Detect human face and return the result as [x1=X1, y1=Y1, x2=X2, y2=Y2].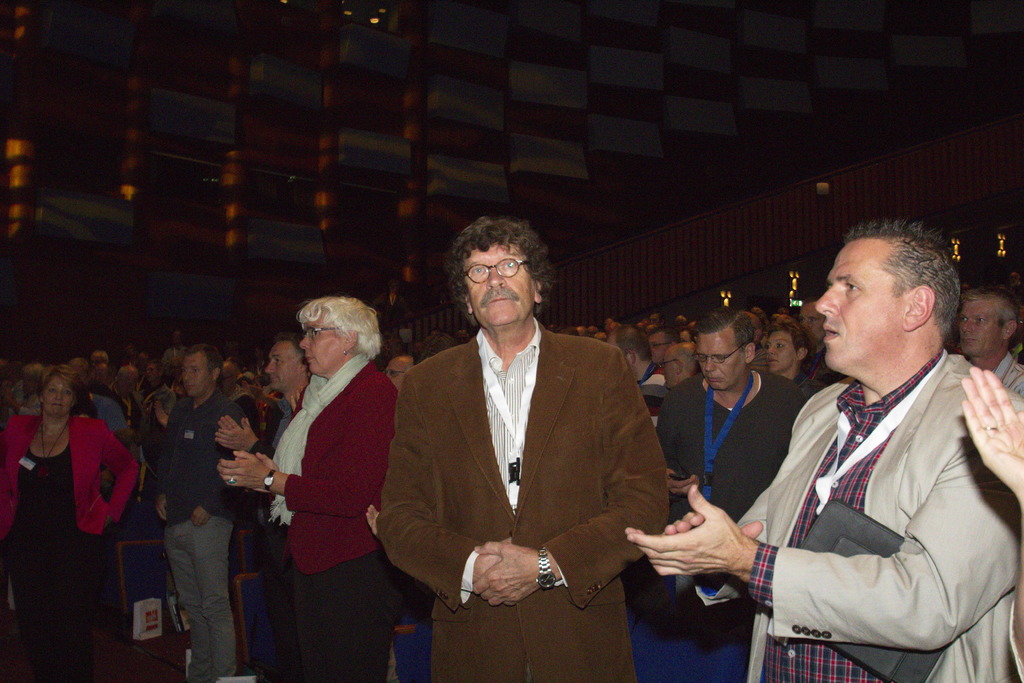
[x1=178, y1=353, x2=211, y2=395].
